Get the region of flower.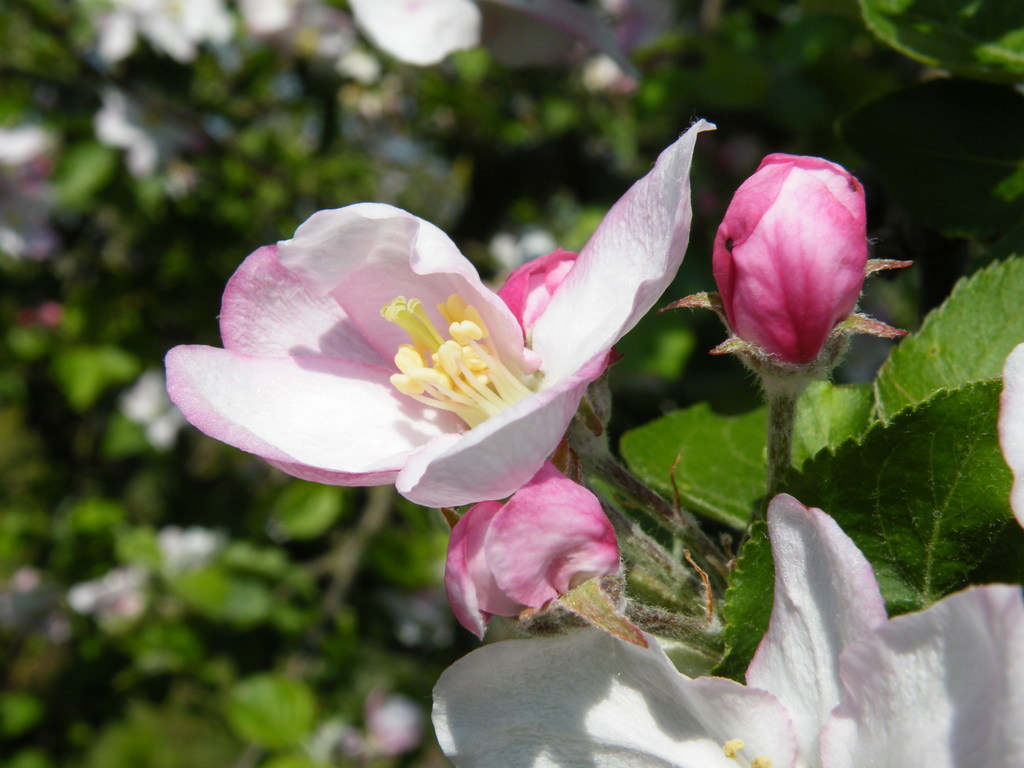
x1=122, y1=366, x2=189, y2=450.
